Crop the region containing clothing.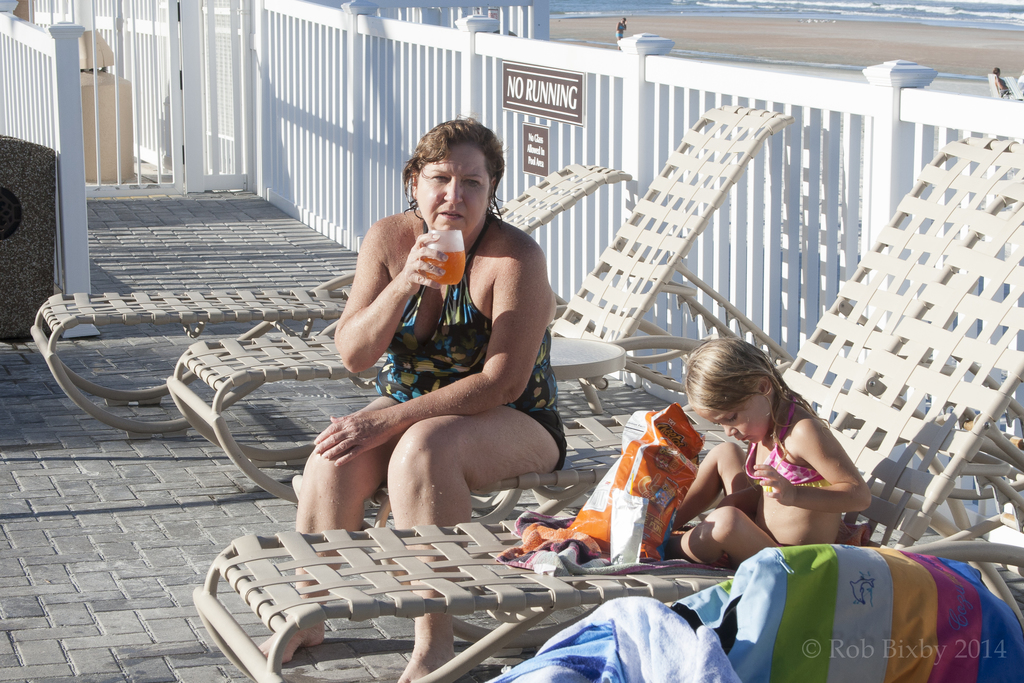
Crop region: [x1=371, y1=220, x2=572, y2=469].
